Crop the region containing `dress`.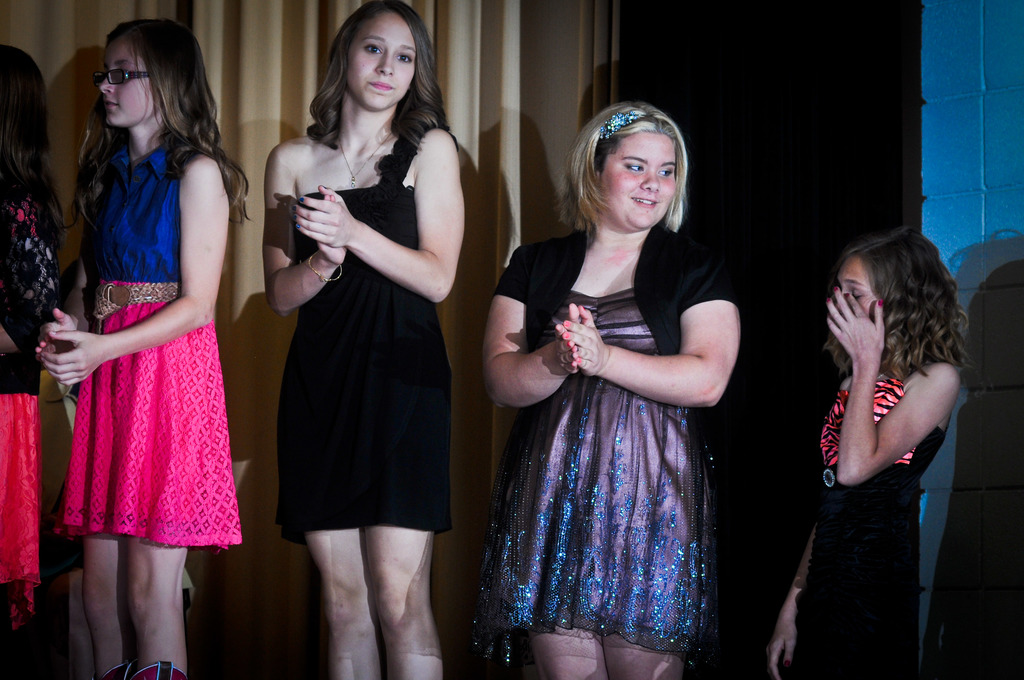
Crop region: [58,145,244,552].
